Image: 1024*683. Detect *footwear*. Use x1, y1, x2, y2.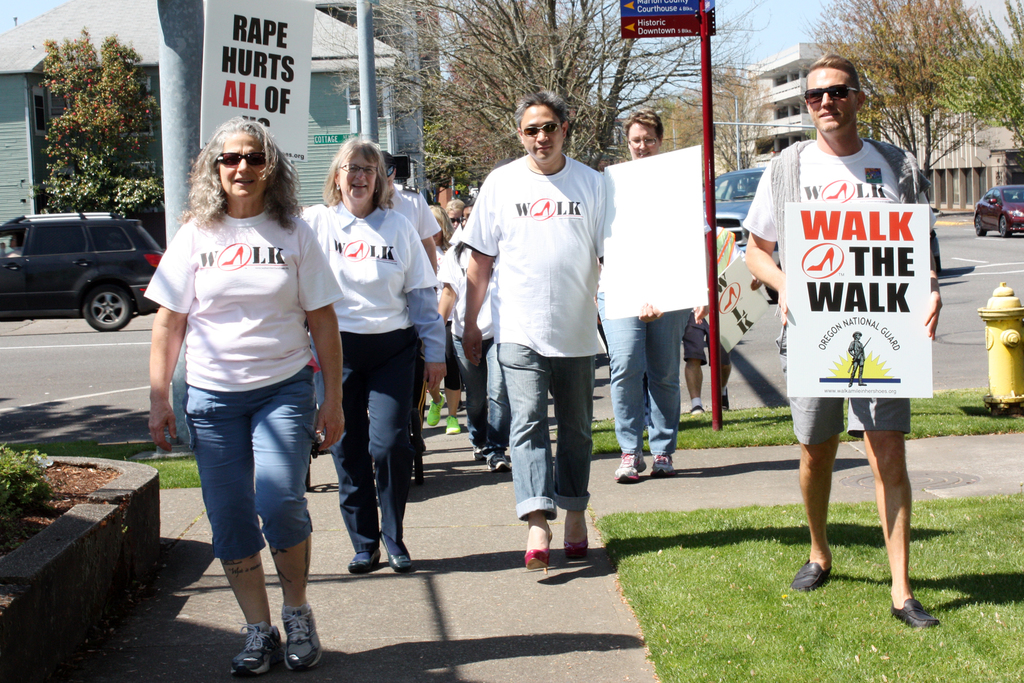
653, 456, 675, 478.
